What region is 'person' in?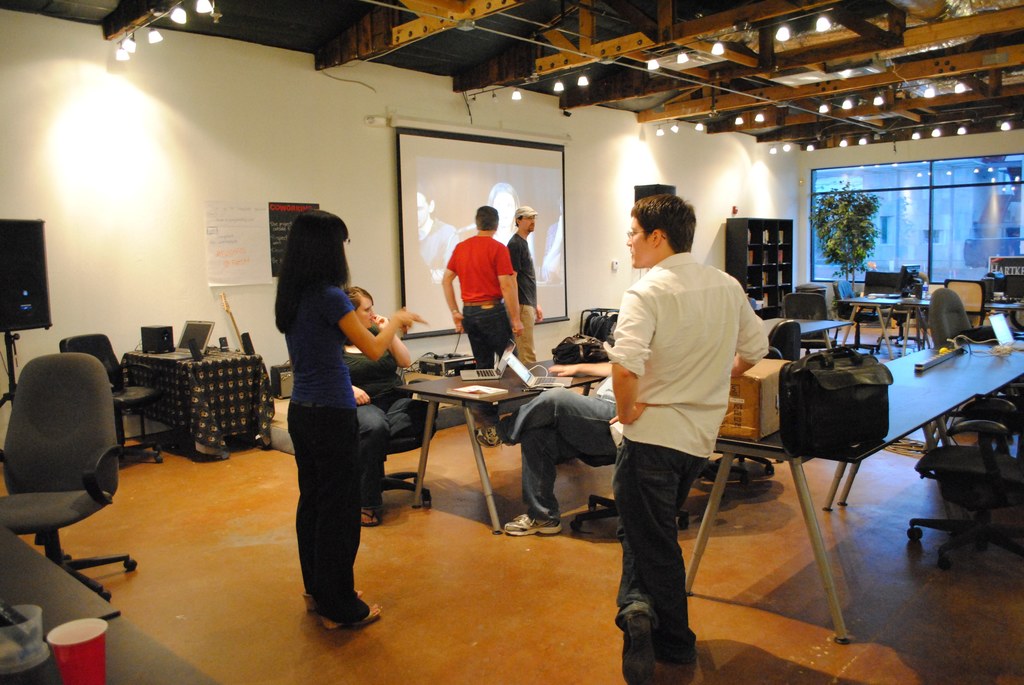
{"left": 544, "top": 195, "right": 566, "bottom": 279}.
